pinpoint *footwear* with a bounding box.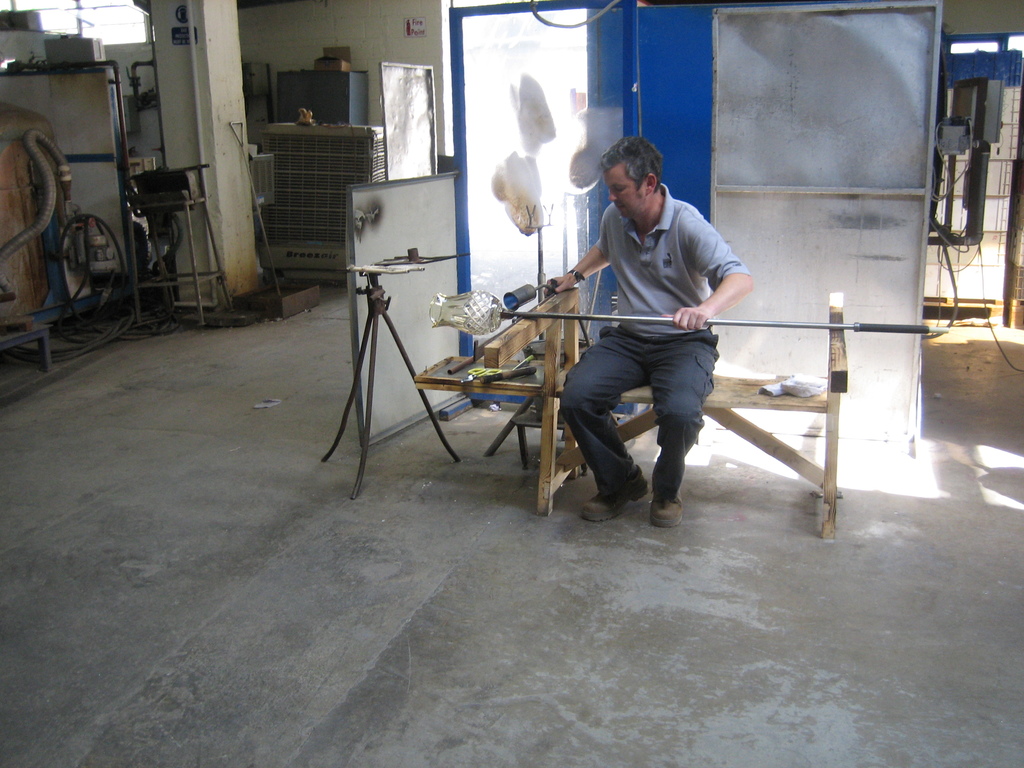
[577, 468, 648, 522].
